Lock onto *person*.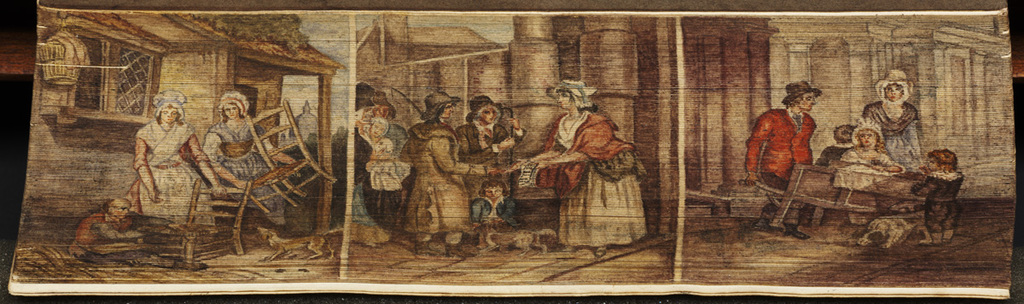
Locked: [left=918, top=149, right=961, bottom=241].
